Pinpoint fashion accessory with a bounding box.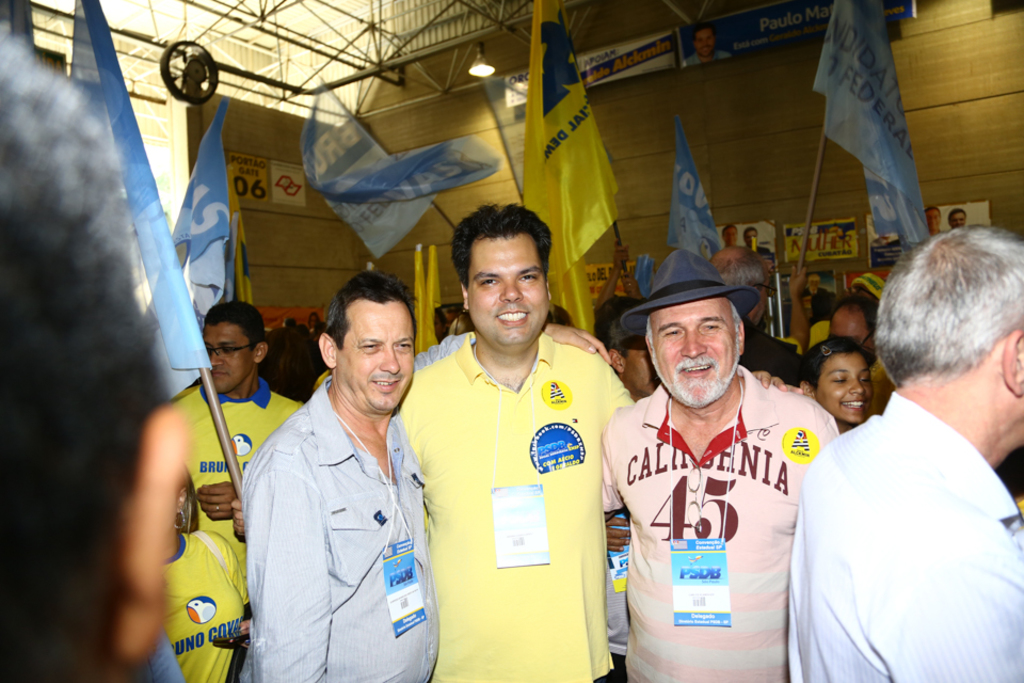
192,527,231,581.
